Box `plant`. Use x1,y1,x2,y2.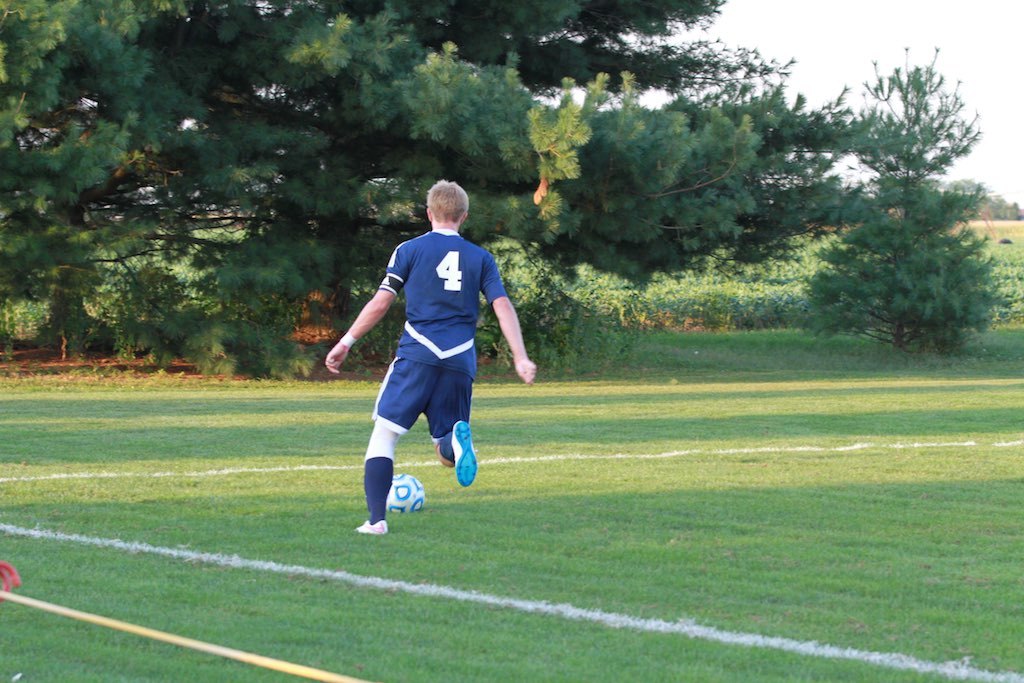
469,277,619,374.
